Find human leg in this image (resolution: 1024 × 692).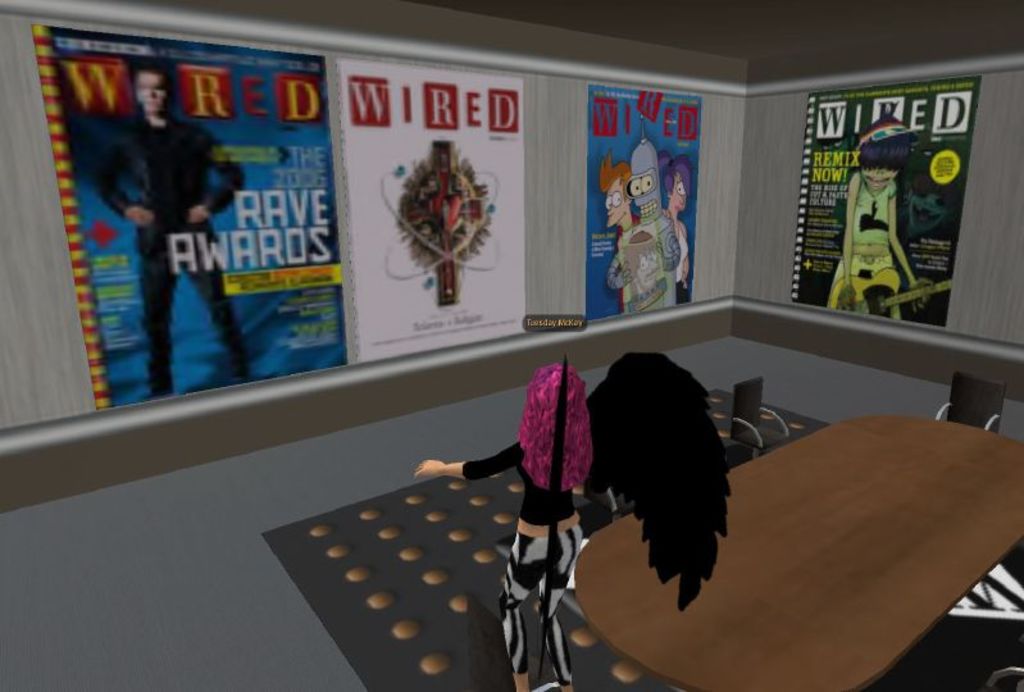
[left=499, top=534, right=547, bottom=691].
